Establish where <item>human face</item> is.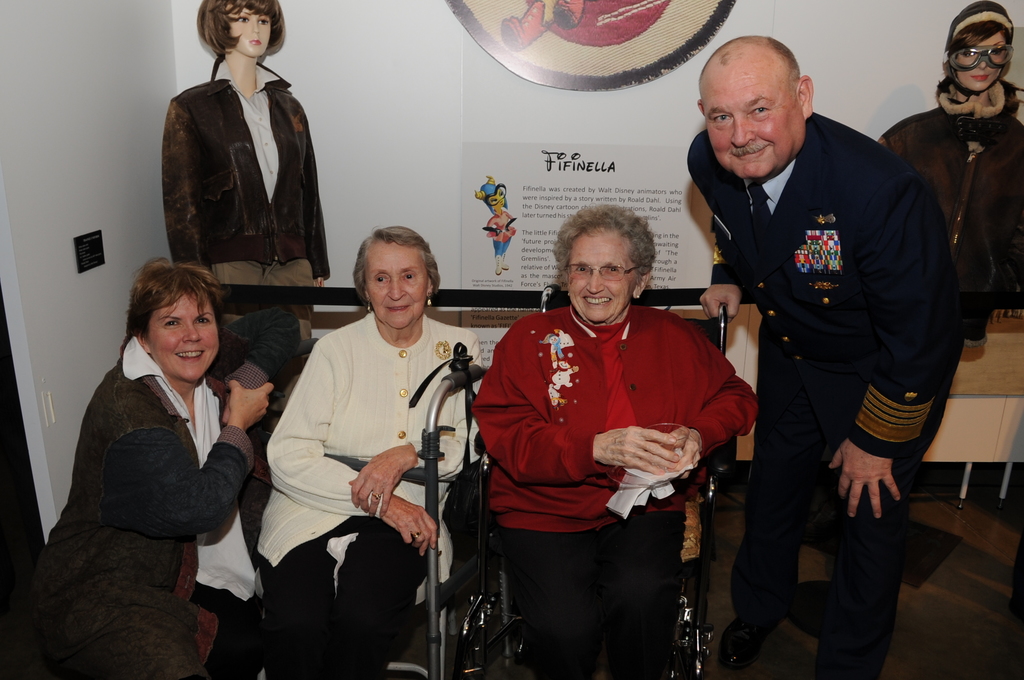
Established at region(489, 189, 505, 207).
